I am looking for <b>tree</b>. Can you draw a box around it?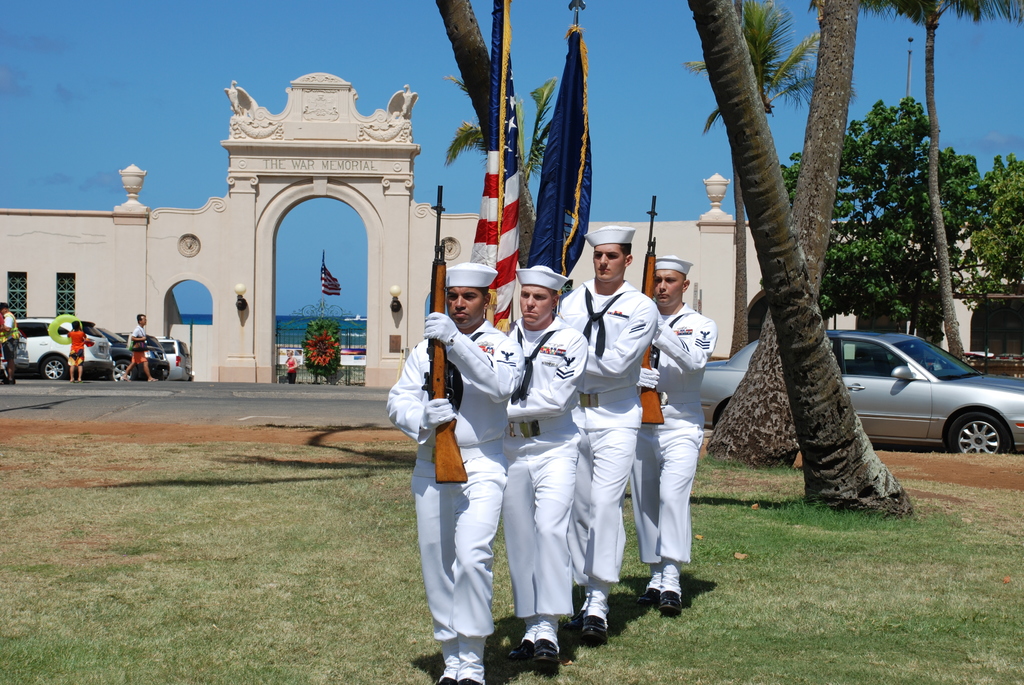
Sure, the bounding box is {"left": 703, "top": 0, "right": 870, "bottom": 471}.
